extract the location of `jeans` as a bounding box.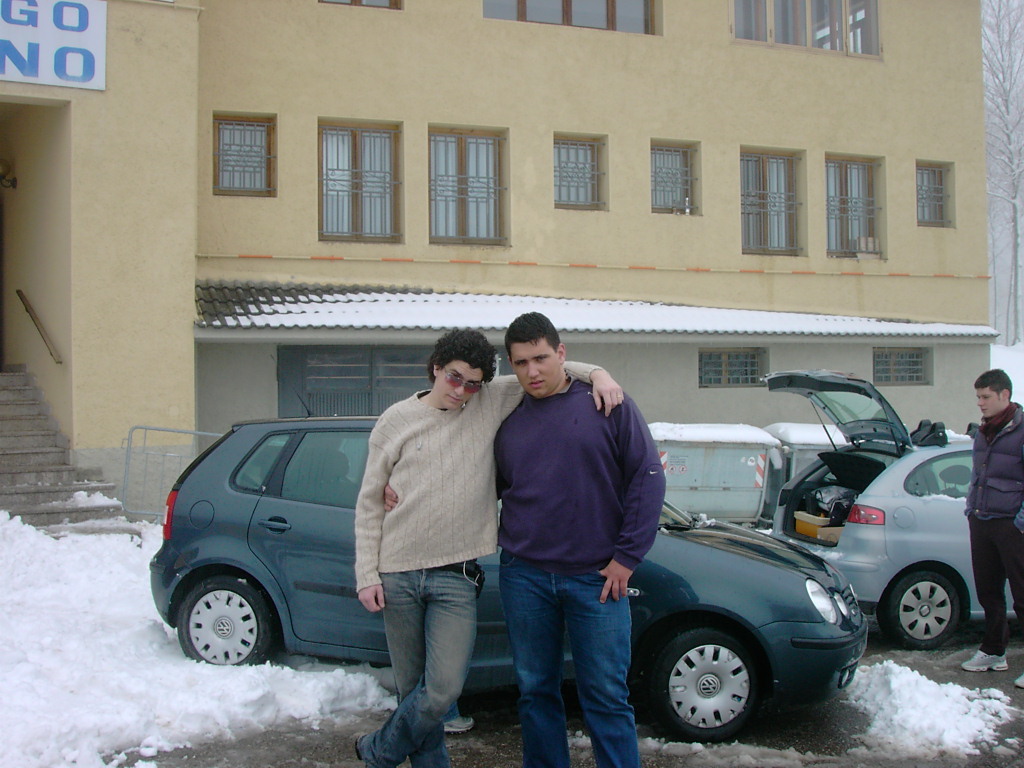
(left=500, top=548, right=643, bottom=767).
